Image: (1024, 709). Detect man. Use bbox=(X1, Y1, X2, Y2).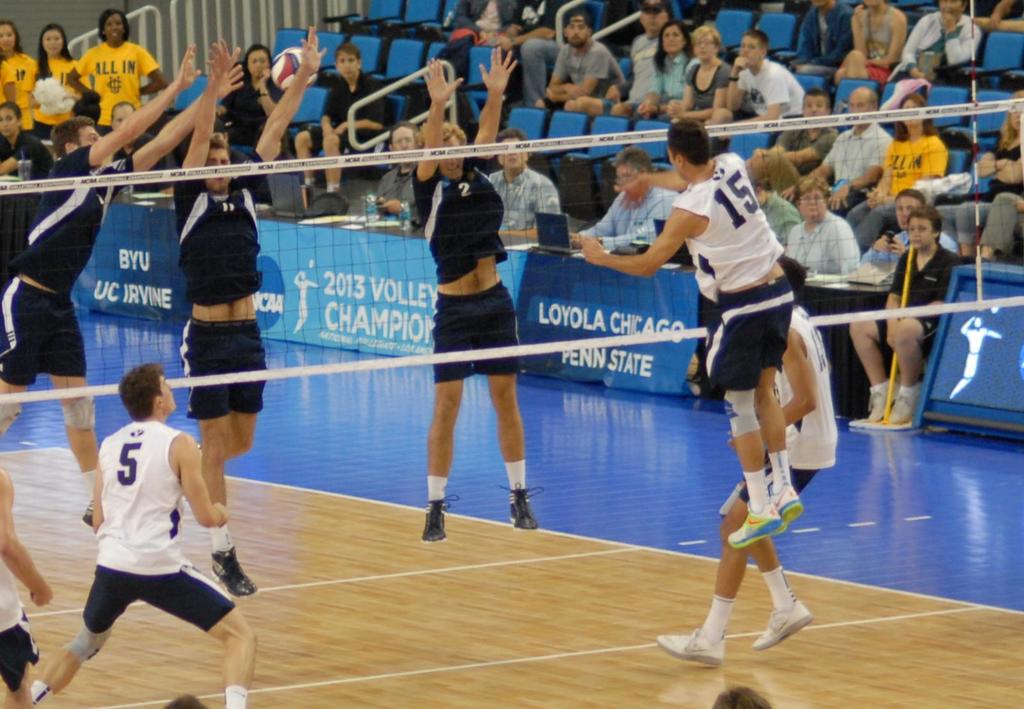
bbox=(172, 24, 330, 596).
